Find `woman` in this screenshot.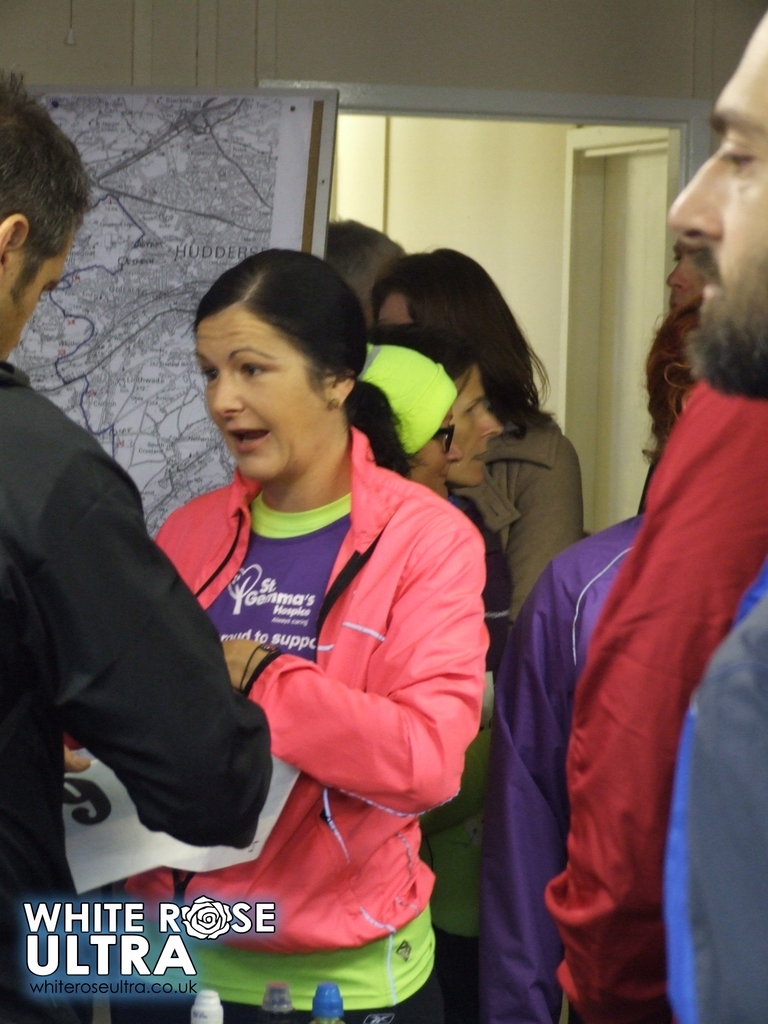
The bounding box for `woman` is x1=356, y1=342, x2=510, y2=1023.
